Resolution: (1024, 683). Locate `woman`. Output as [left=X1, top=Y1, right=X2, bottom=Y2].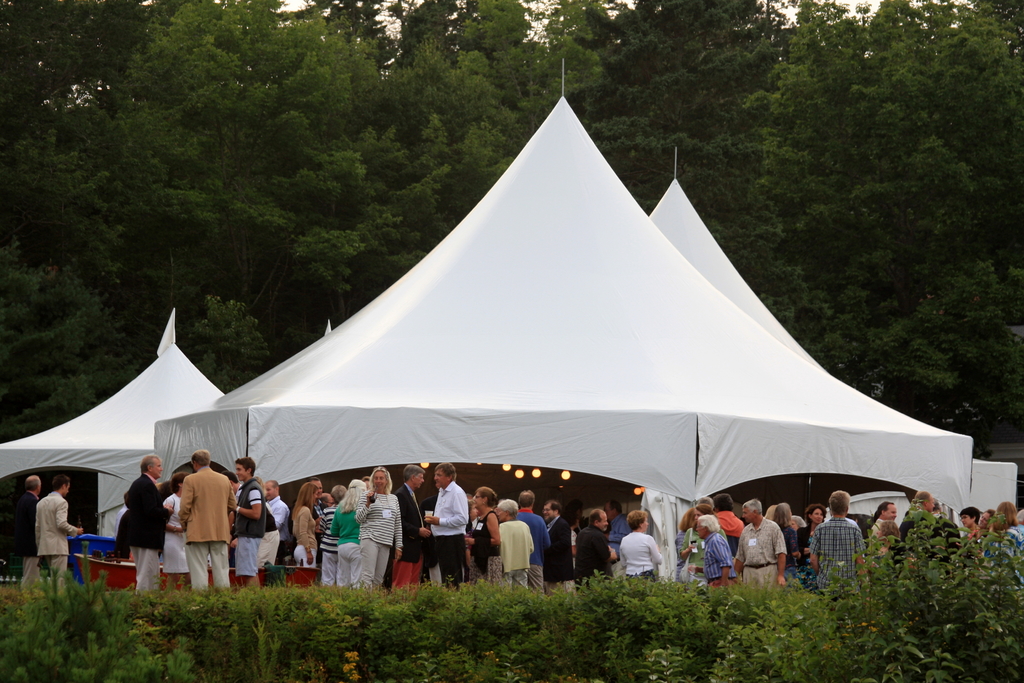
[left=493, top=498, right=535, bottom=593].
